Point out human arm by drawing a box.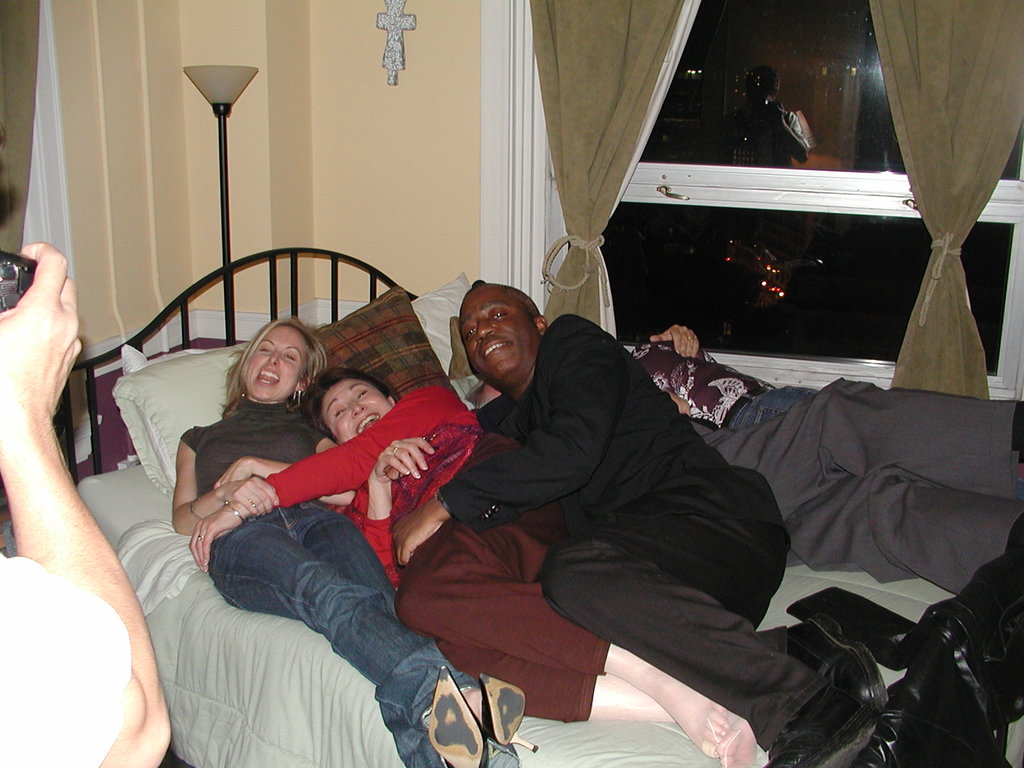
[x1=342, y1=427, x2=433, y2=593].
